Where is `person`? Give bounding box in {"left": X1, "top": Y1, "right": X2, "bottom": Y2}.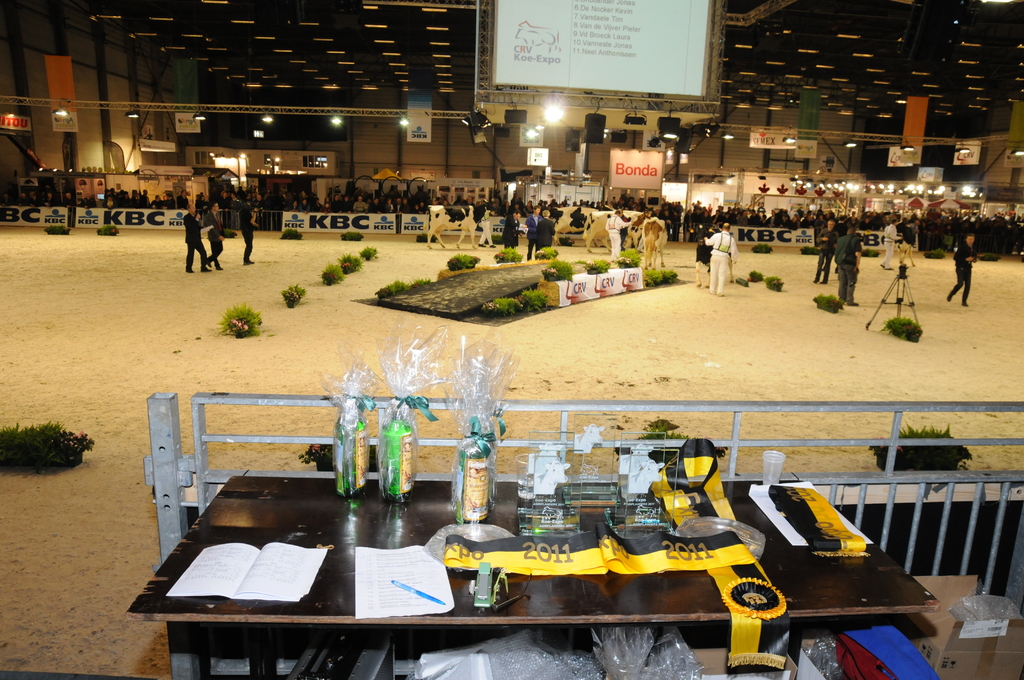
{"left": 540, "top": 207, "right": 554, "bottom": 259}.
